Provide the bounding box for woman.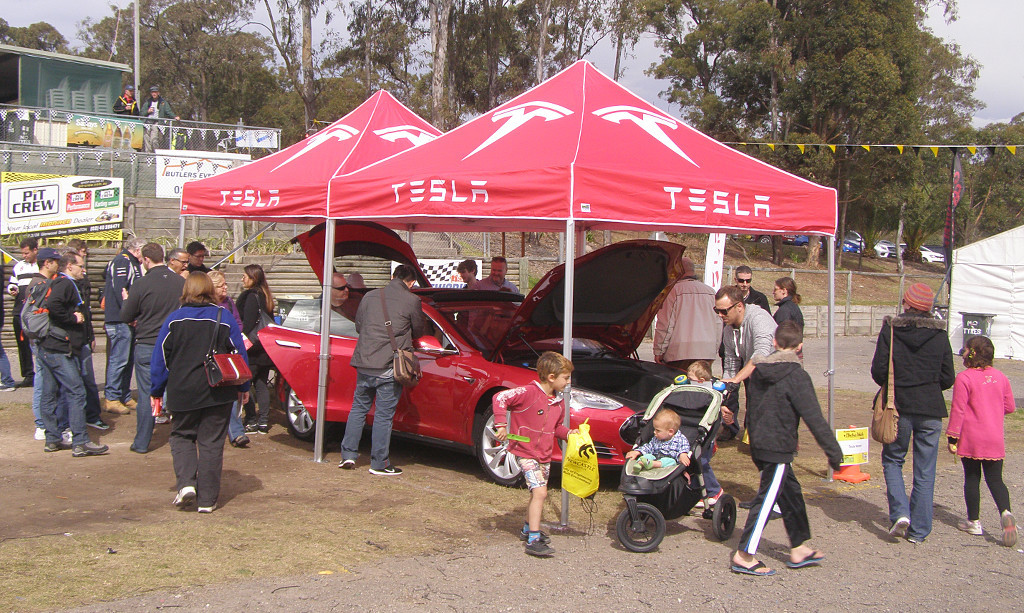
773/279/801/357.
